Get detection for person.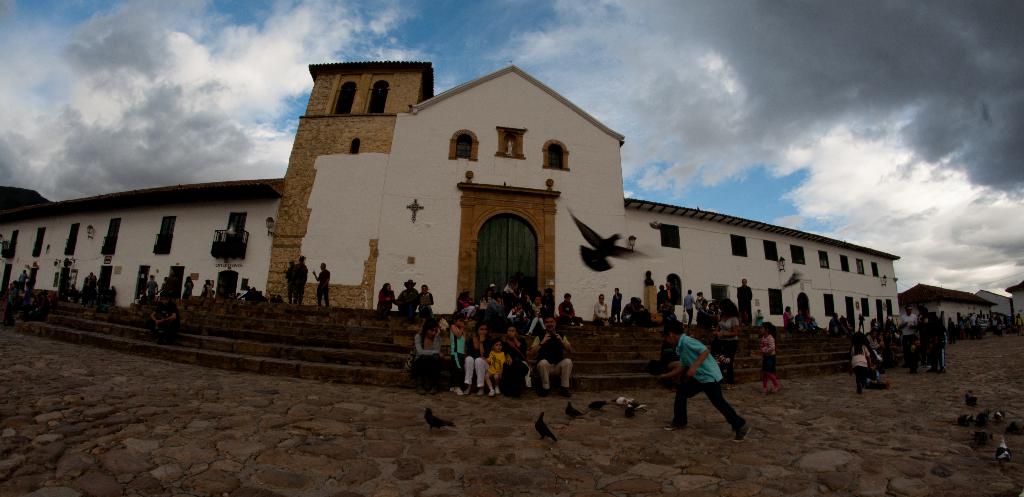
Detection: region(686, 288, 696, 322).
